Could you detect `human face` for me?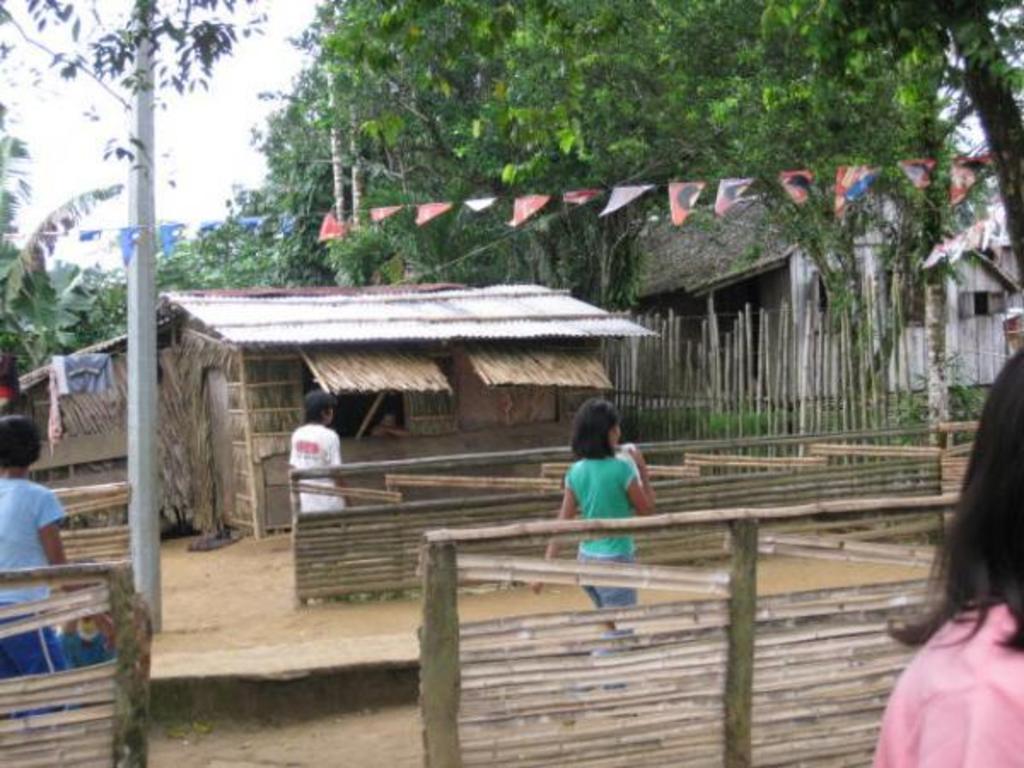
Detection result: box(311, 399, 333, 427).
